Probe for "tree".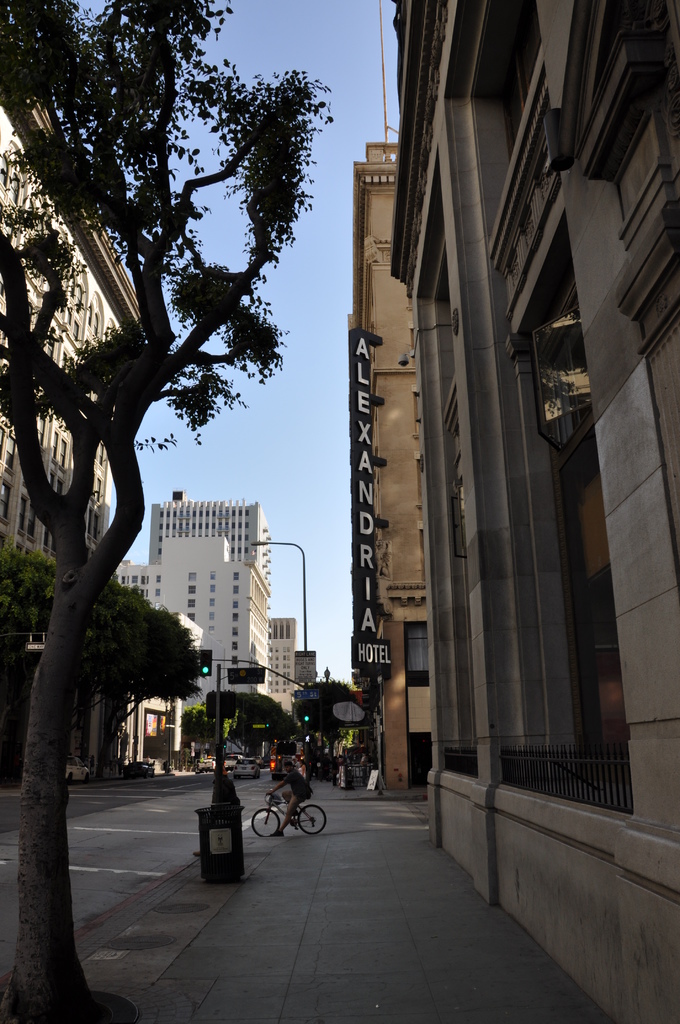
Probe result: bbox=[177, 702, 233, 767].
